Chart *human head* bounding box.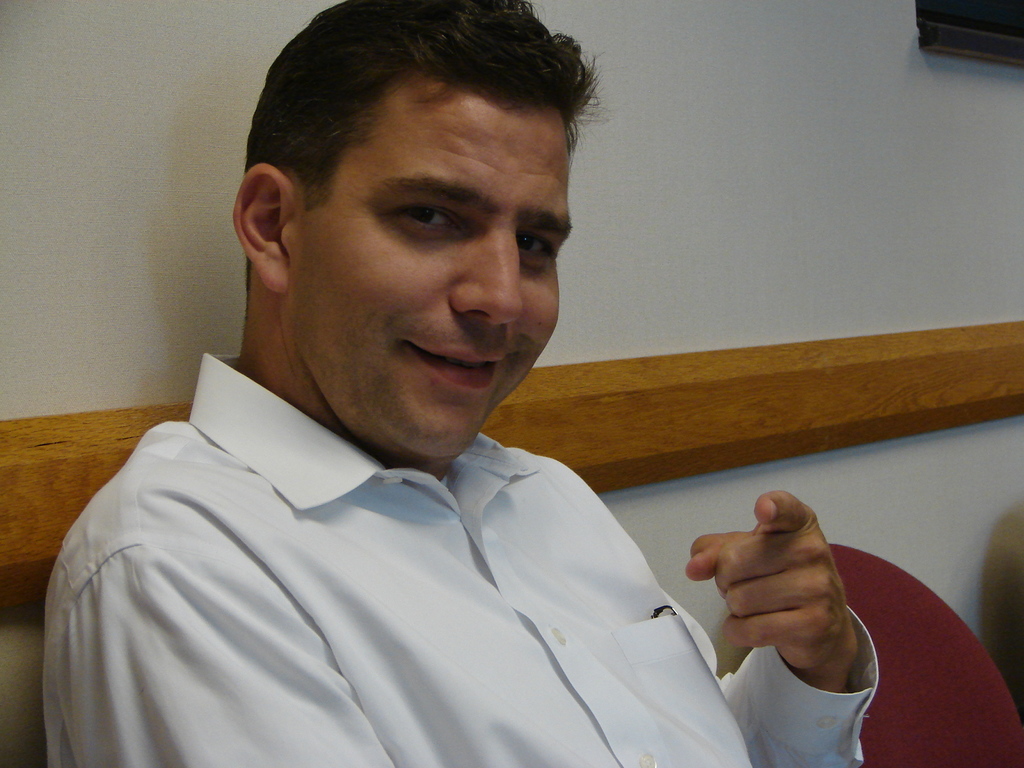
Charted: <region>242, 24, 572, 488</region>.
